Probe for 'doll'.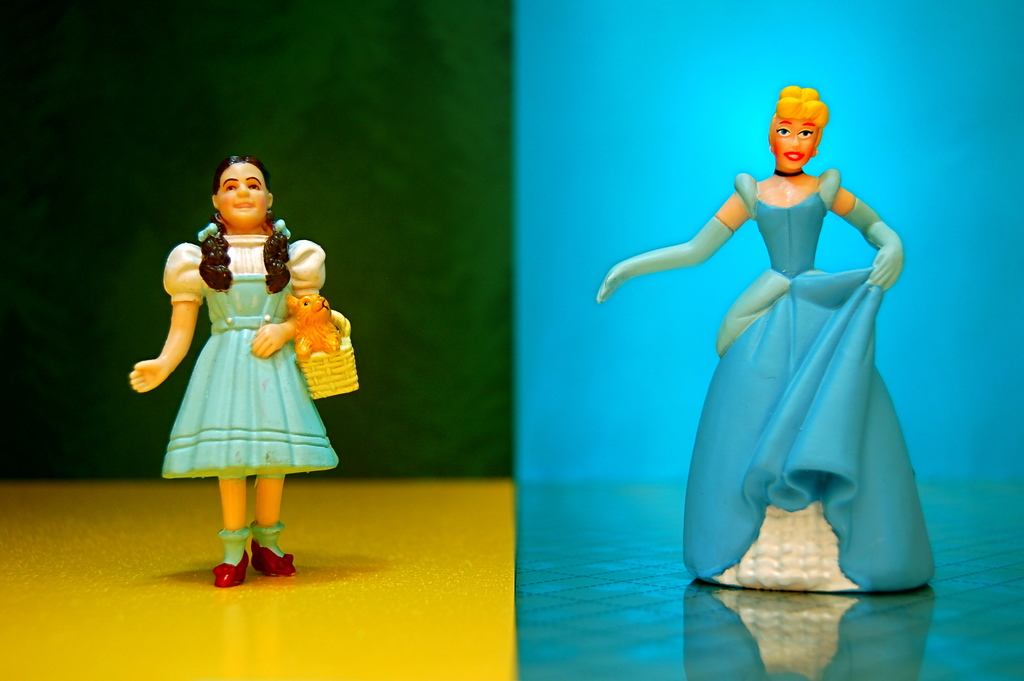
Probe result: (598, 86, 940, 595).
